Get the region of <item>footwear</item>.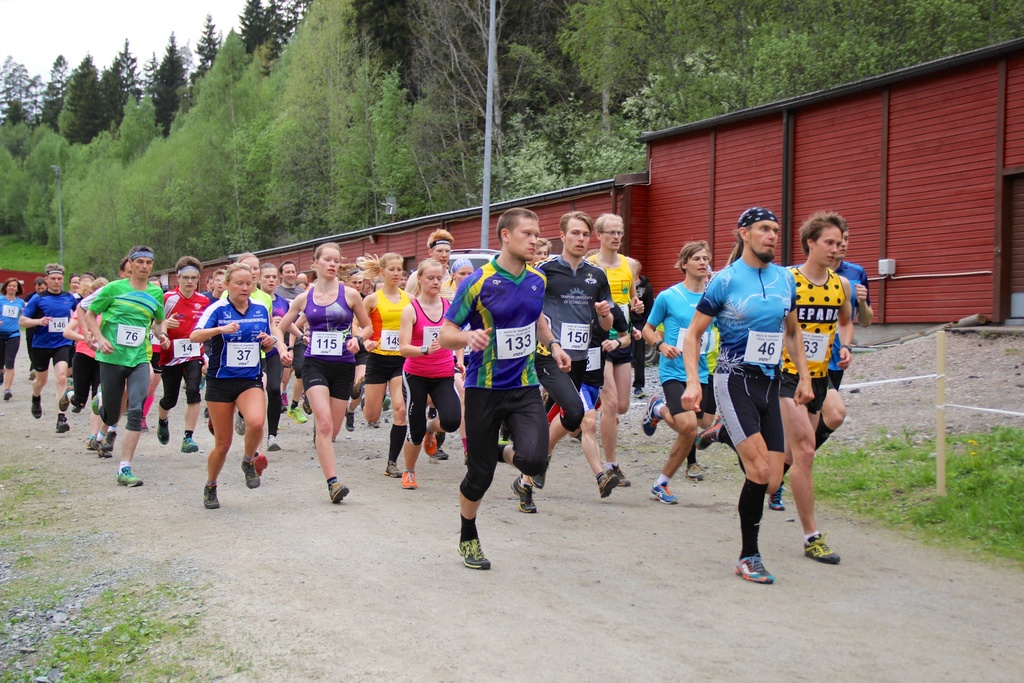
pyautogui.locateOnScreen(805, 528, 846, 563).
